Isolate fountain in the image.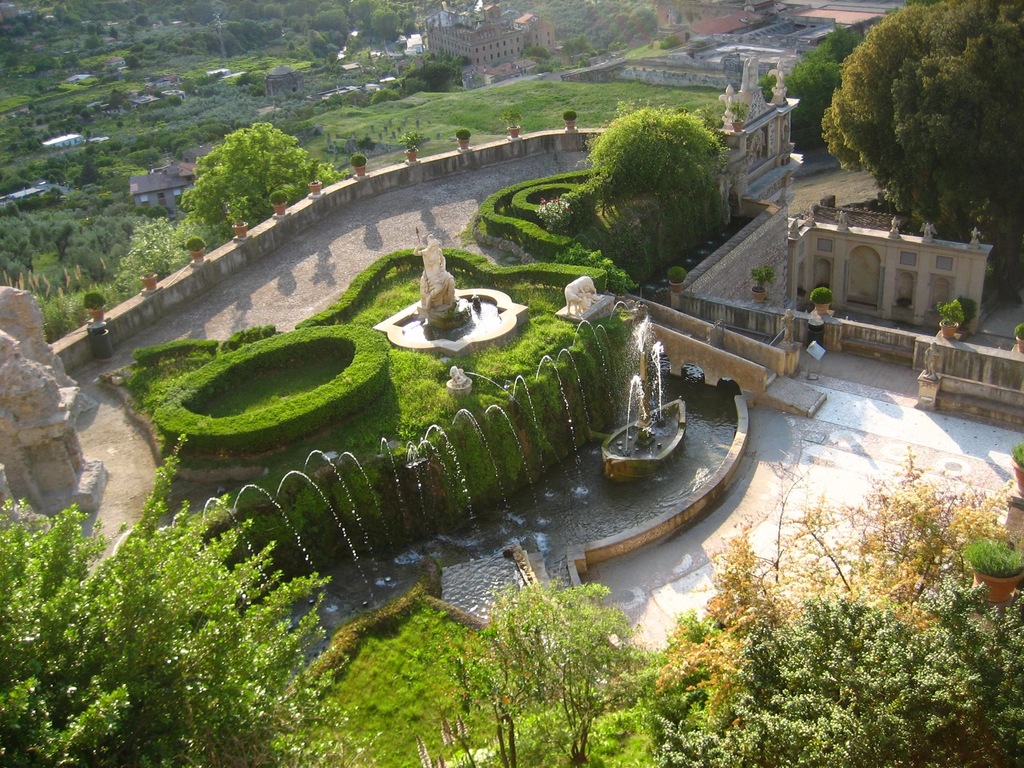
Isolated region: pyautogui.locateOnScreen(372, 433, 413, 506).
